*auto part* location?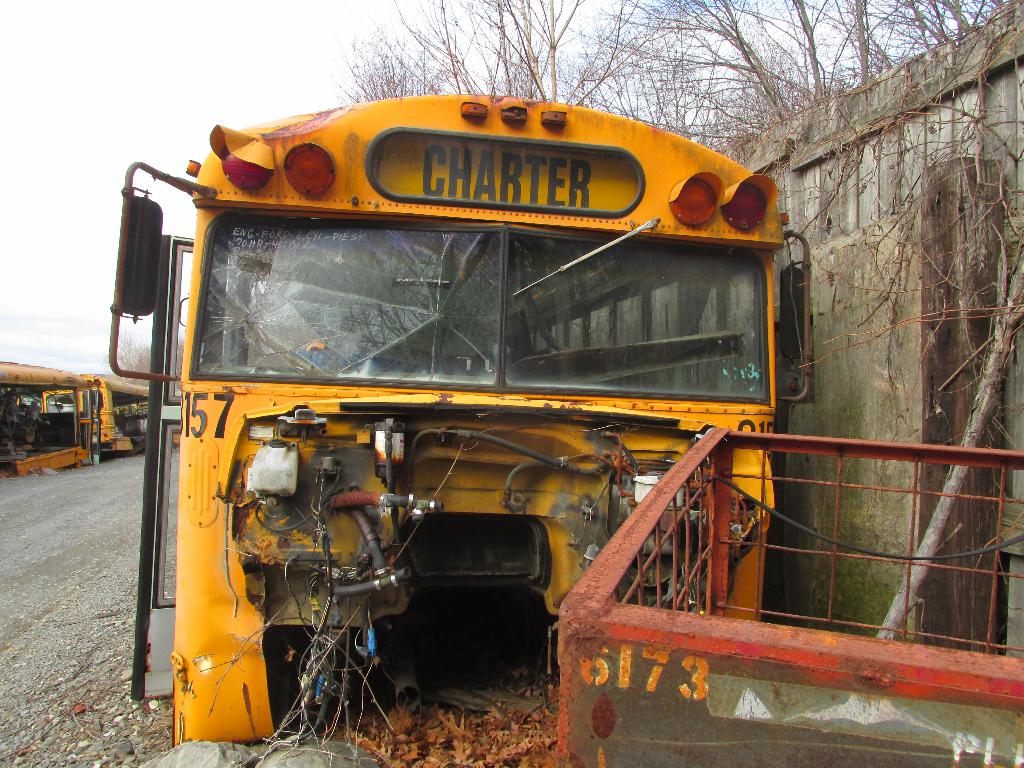
box=[509, 212, 663, 296]
